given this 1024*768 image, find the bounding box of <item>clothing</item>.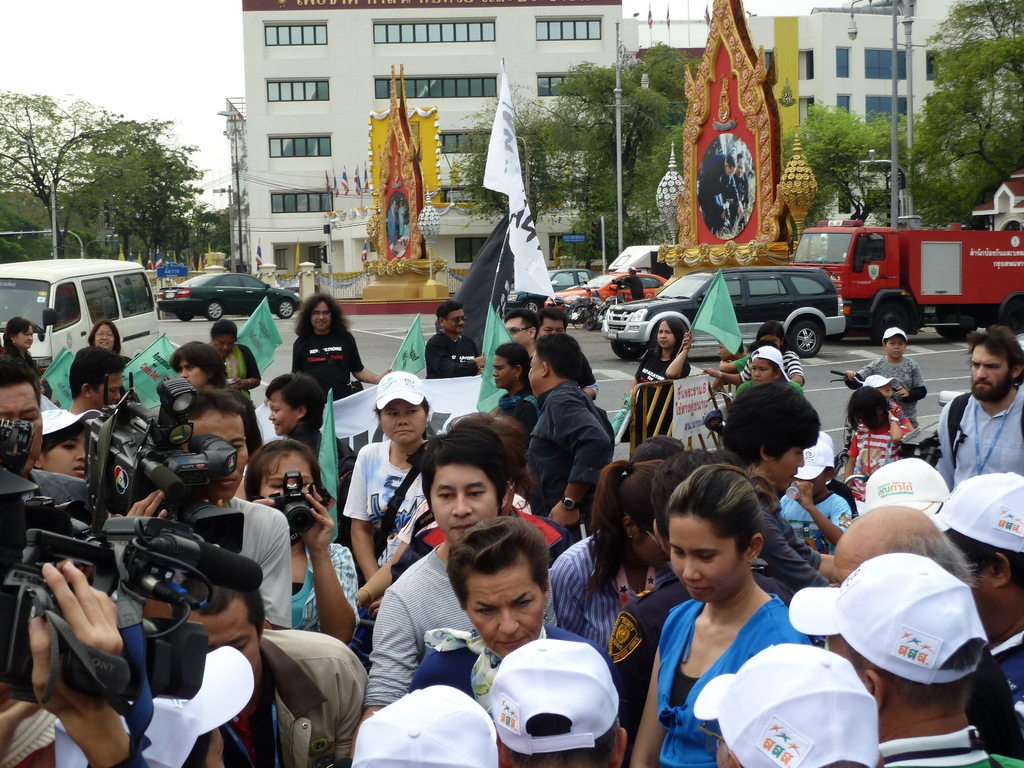
743/347/804/388.
